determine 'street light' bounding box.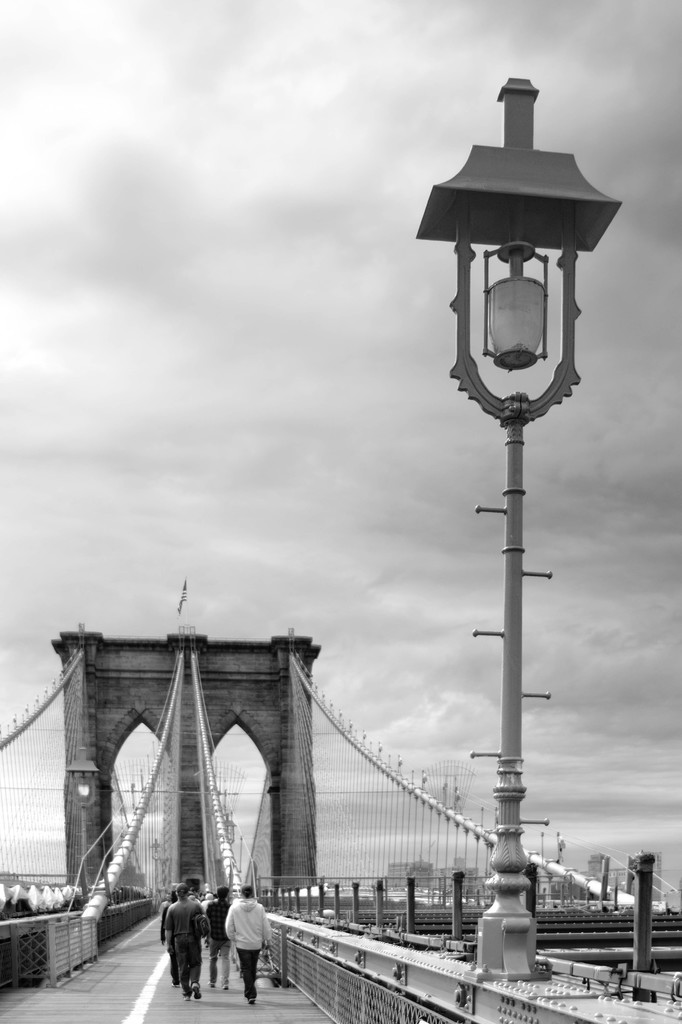
Determined: 61/746/105/904.
